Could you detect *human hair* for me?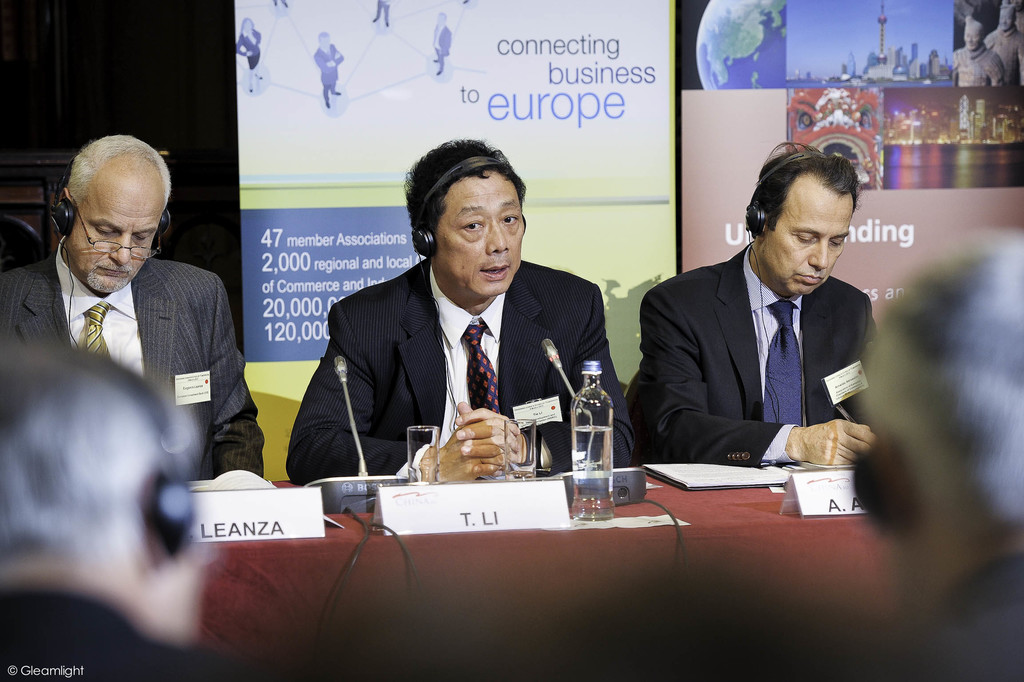
Detection result: <box>241,20,254,31</box>.
